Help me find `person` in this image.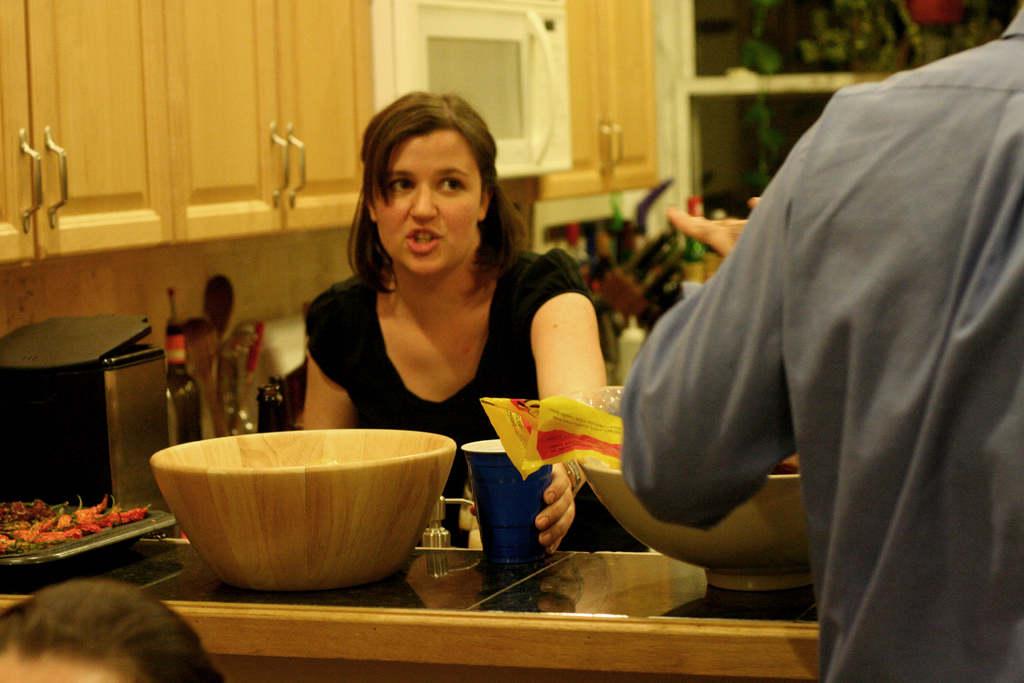
Found it: <region>621, 3, 1023, 682</region>.
